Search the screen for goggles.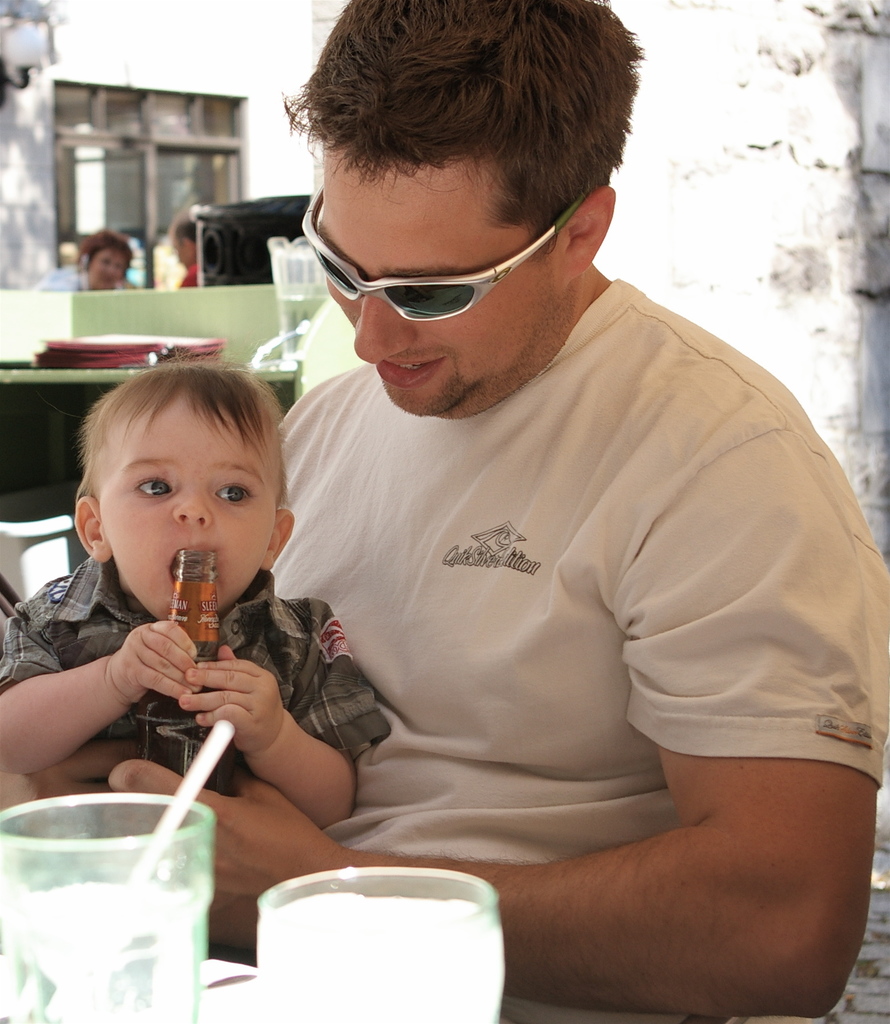
Found at [281,182,580,324].
